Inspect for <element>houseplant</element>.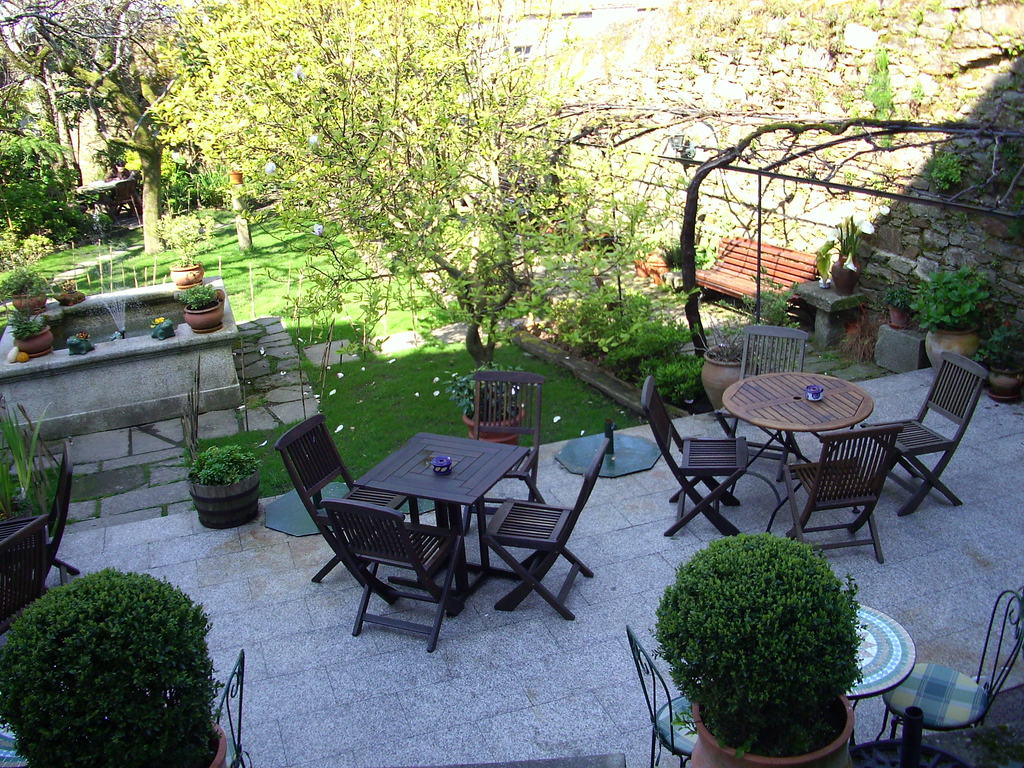
Inspection: Rect(440, 357, 531, 447).
